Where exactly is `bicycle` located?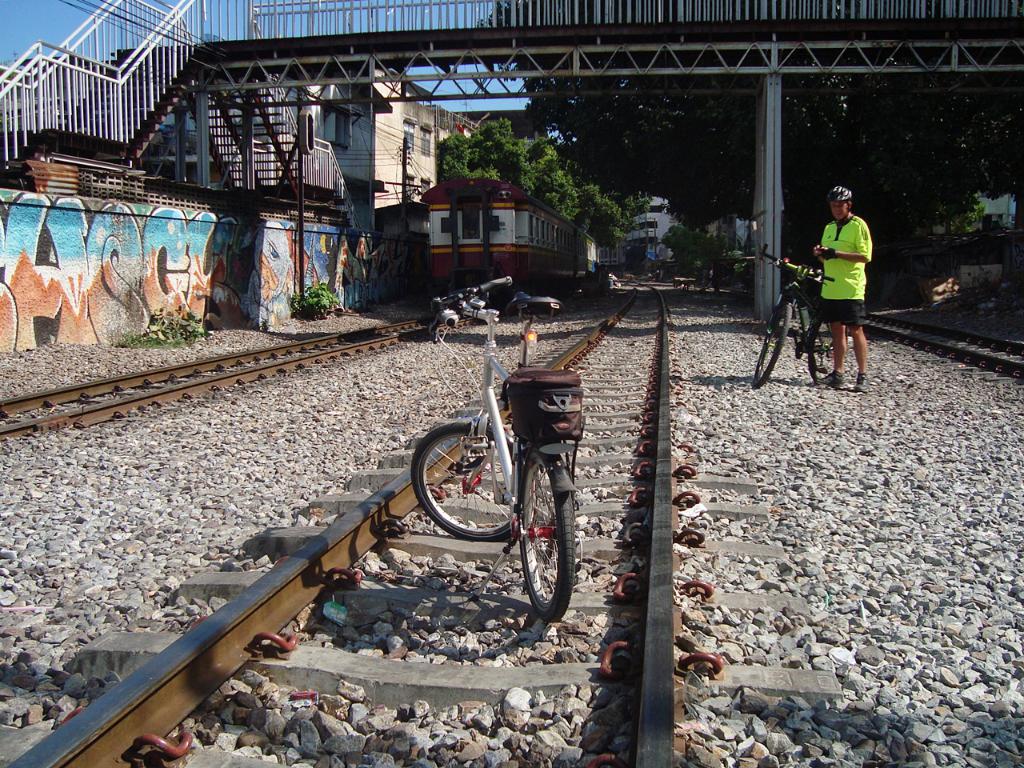
Its bounding box is [406, 270, 590, 617].
